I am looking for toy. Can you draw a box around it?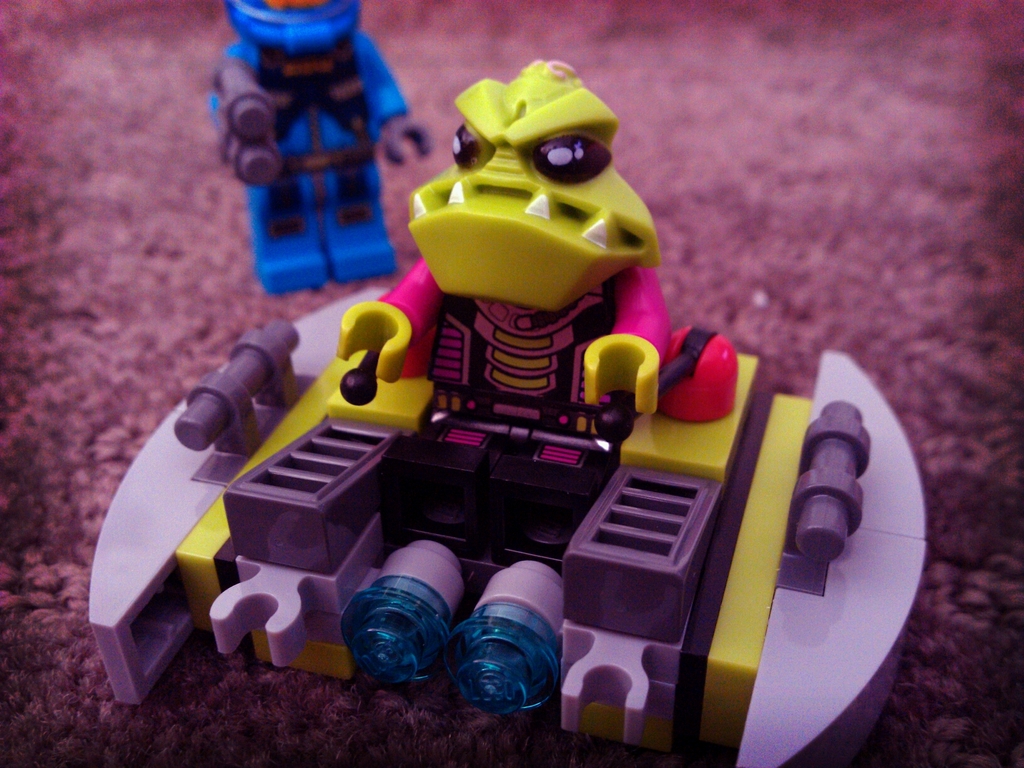
Sure, the bounding box is rect(86, 58, 928, 767).
